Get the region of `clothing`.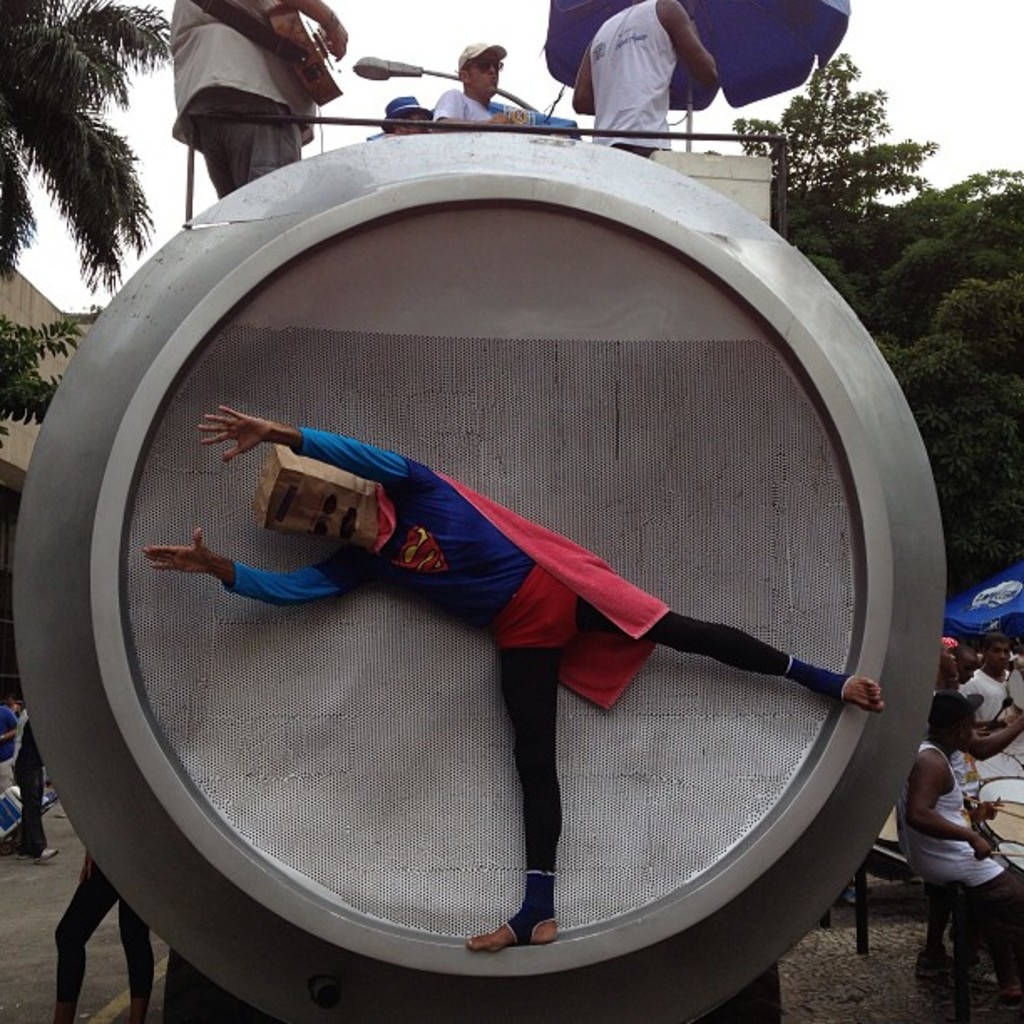
box=[49, 867, 159, 1022].
